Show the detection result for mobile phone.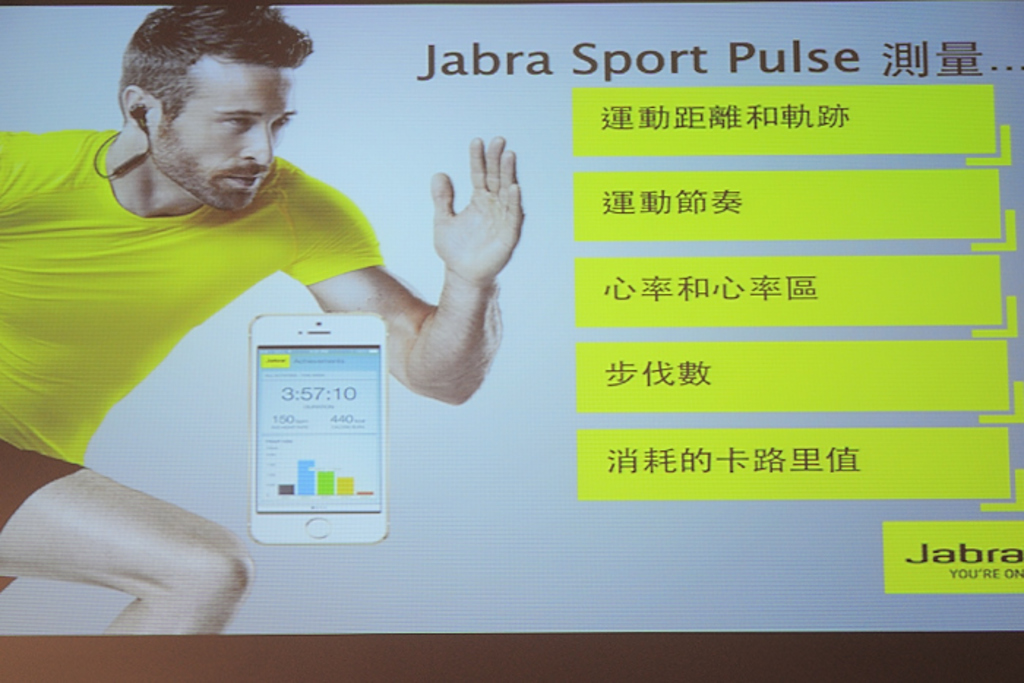
(left=225, top=301, right=380, bottom=548).
